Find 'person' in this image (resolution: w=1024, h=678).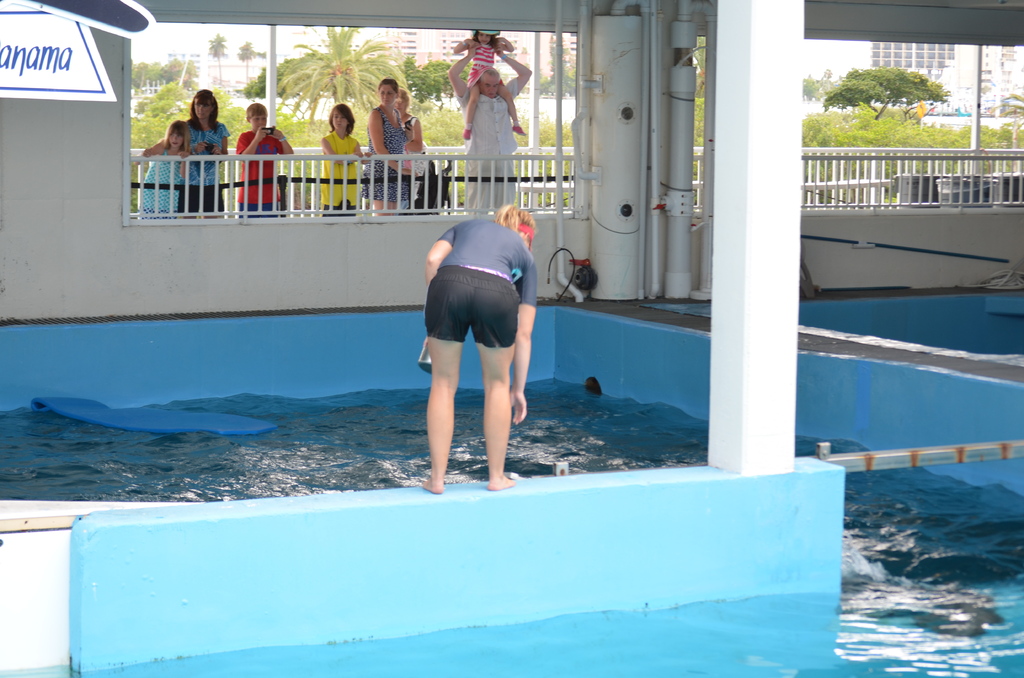
(149,121,183,225).
